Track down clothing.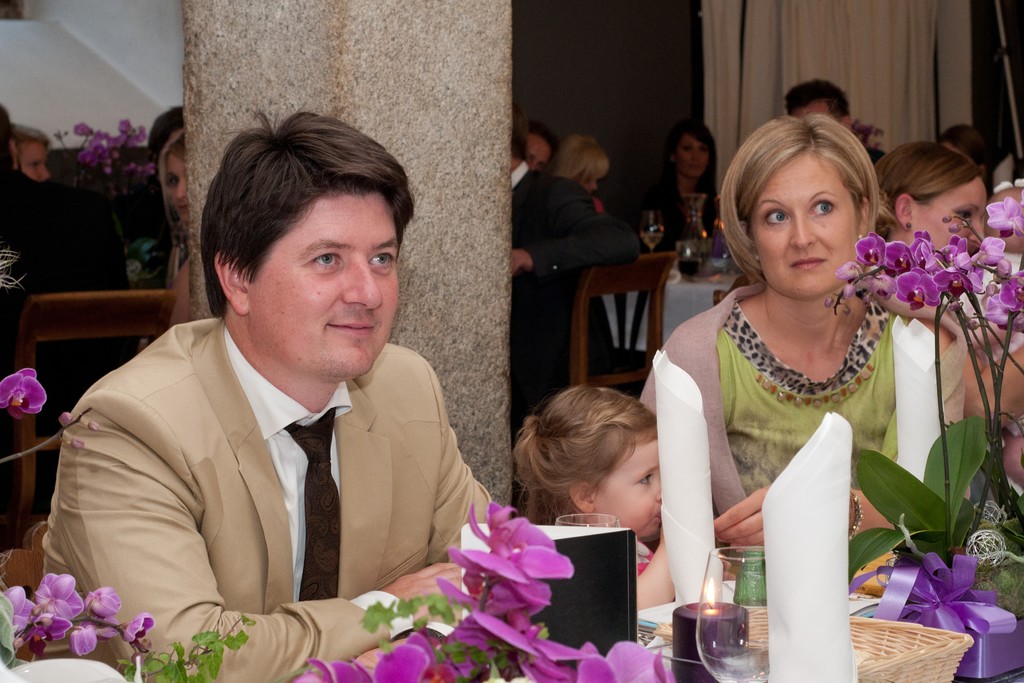
Tracked to locate(863, 145, 886, 163).
